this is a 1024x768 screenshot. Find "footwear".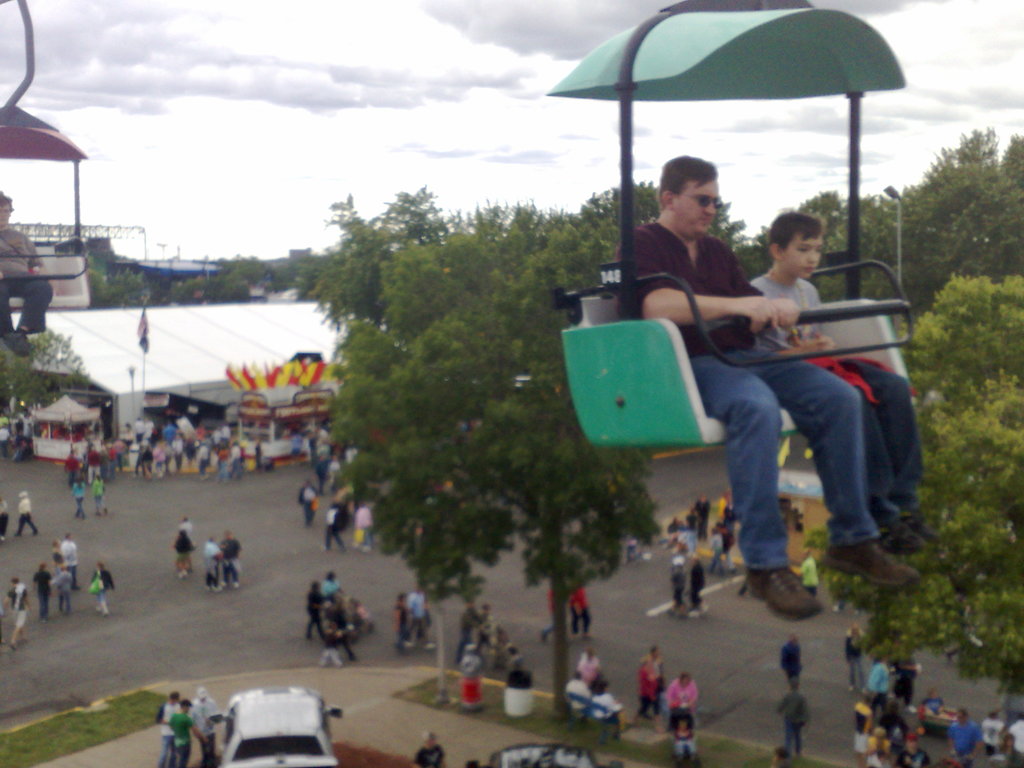
Bounding box: <bbox>867, 514, 929, 557</bbox>.
